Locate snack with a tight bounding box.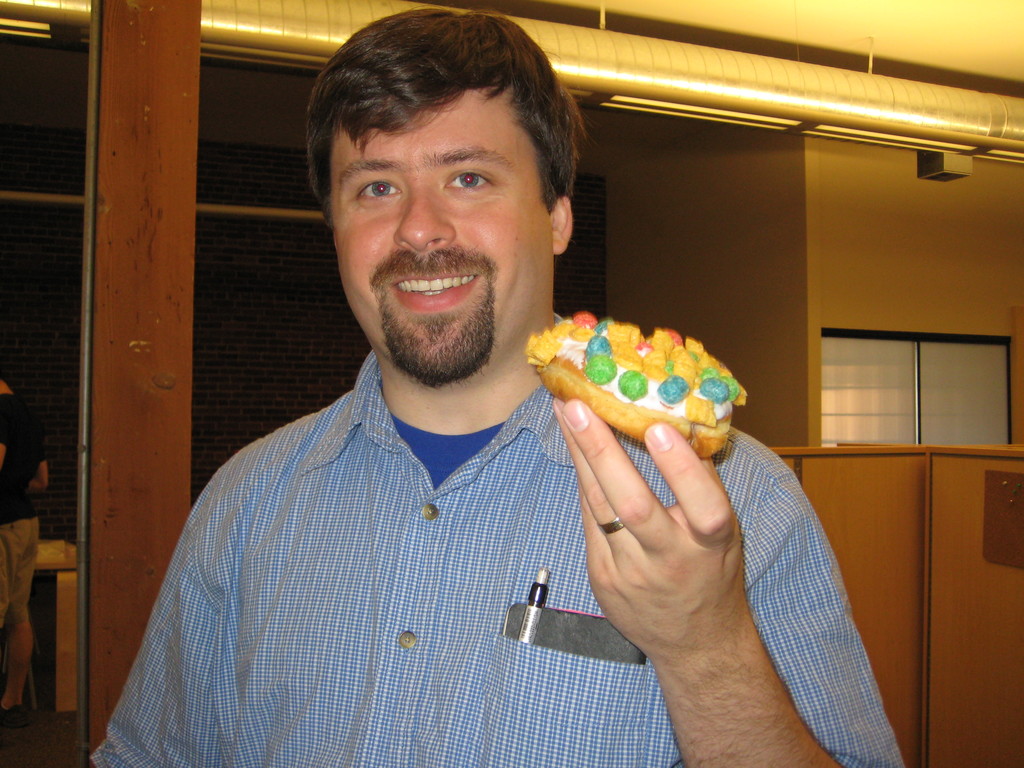
BBox(522, 323, 779, 481).
